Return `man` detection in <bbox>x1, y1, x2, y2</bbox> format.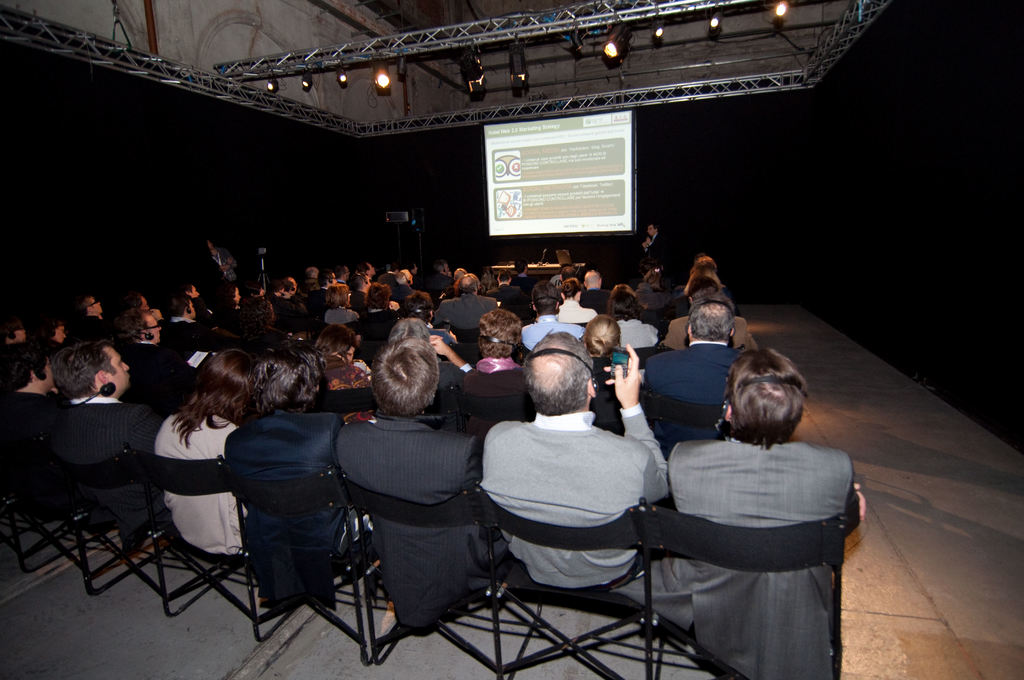
<bbox>326, 266, 355, 298</bbox>.
